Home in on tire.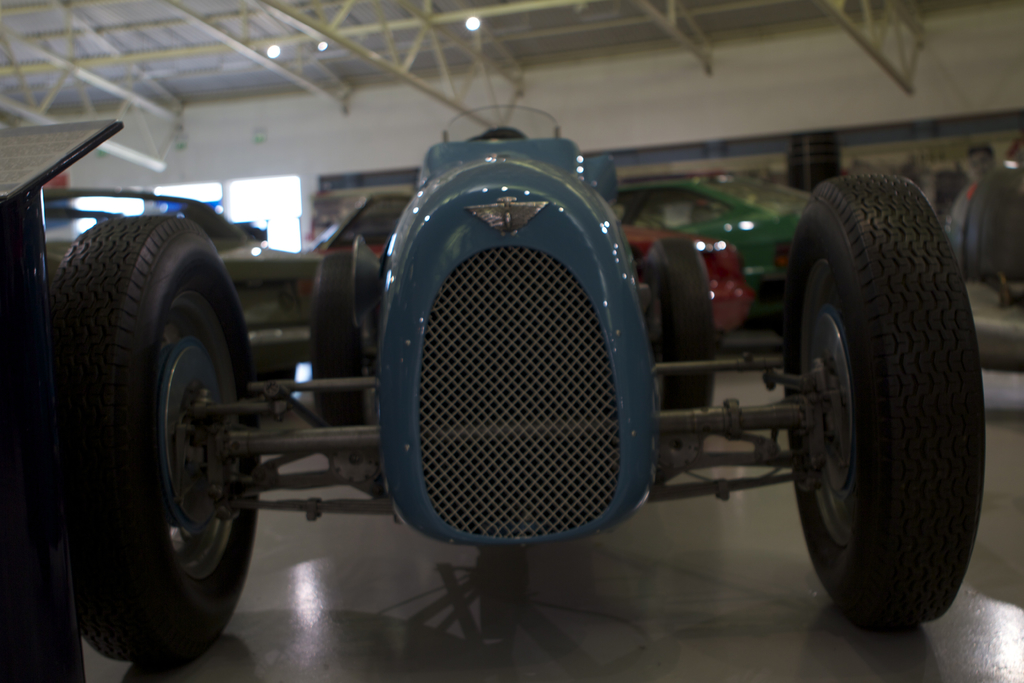
Homed in at 647, 237, 716, 446.
